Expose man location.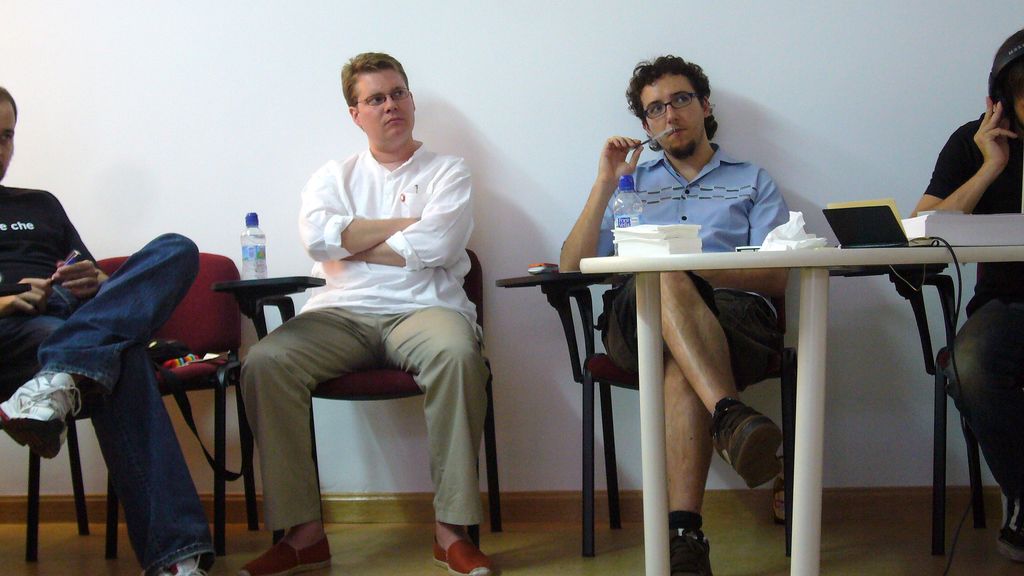
Exposed at 0:83:220:575.
